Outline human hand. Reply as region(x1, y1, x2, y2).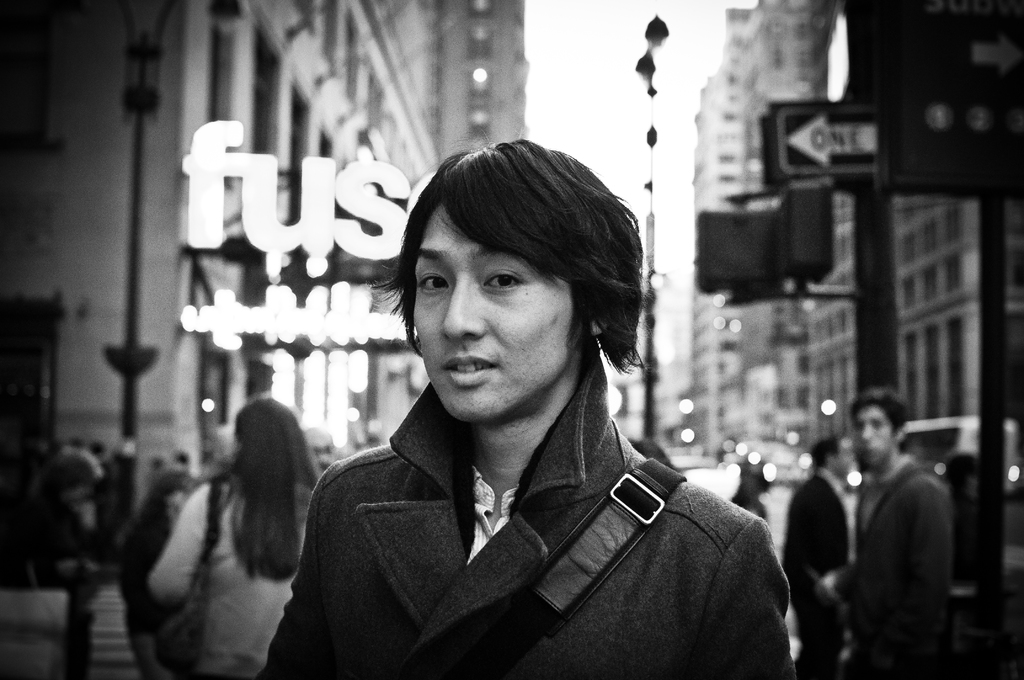
region(817, 572, 837, 592).
